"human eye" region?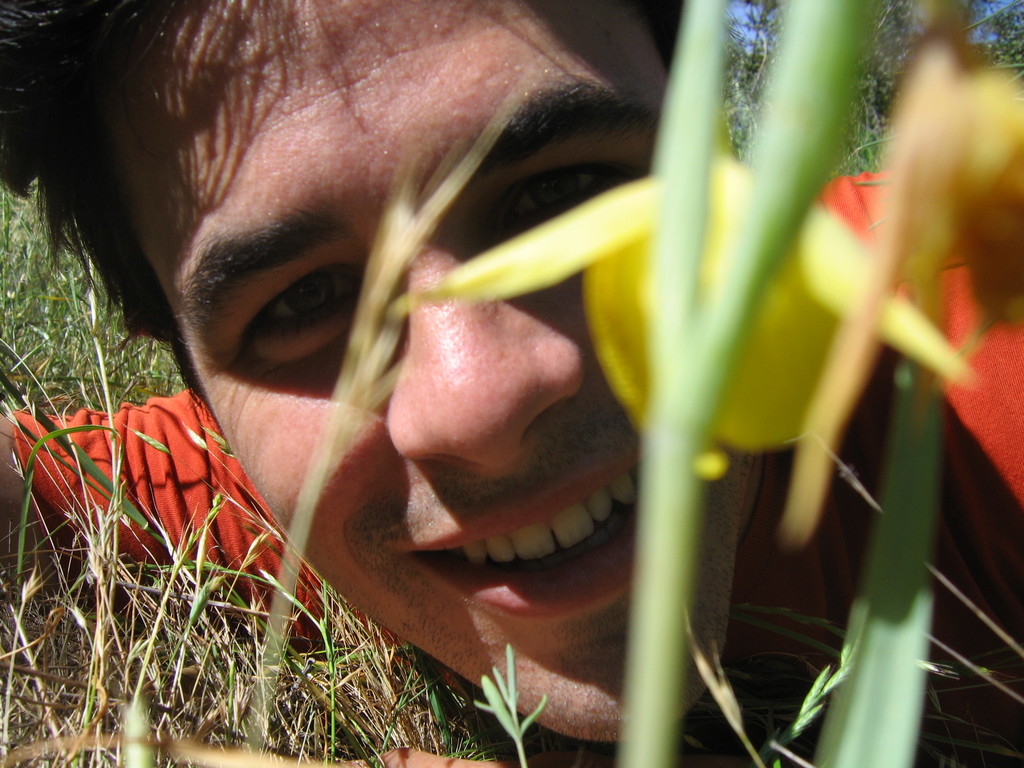
[184, 232, 387, 377]
